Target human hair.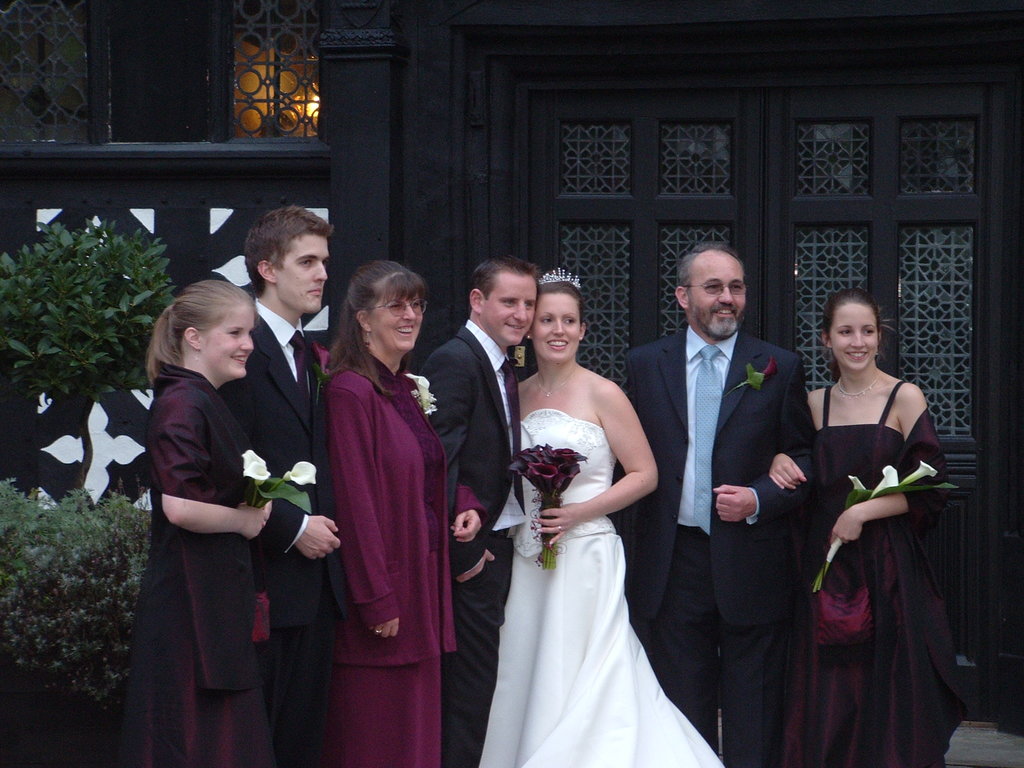
Target region: region(149, 278, 256, 387).
